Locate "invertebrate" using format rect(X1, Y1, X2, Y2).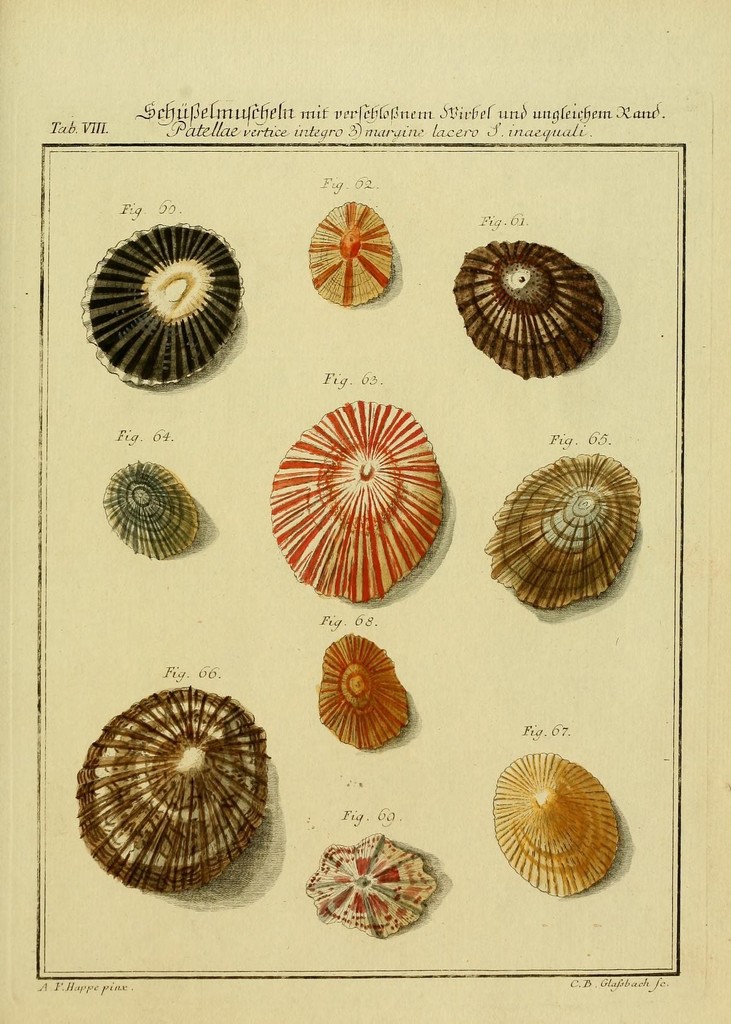
rect(75, 689, 278, 890).
